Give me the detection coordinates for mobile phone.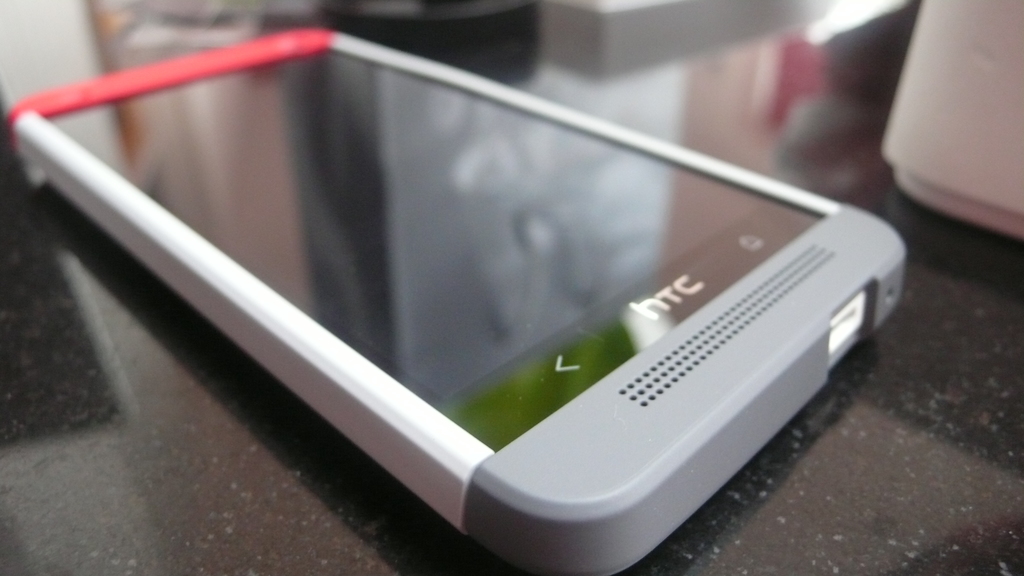
10 26 907 575.
